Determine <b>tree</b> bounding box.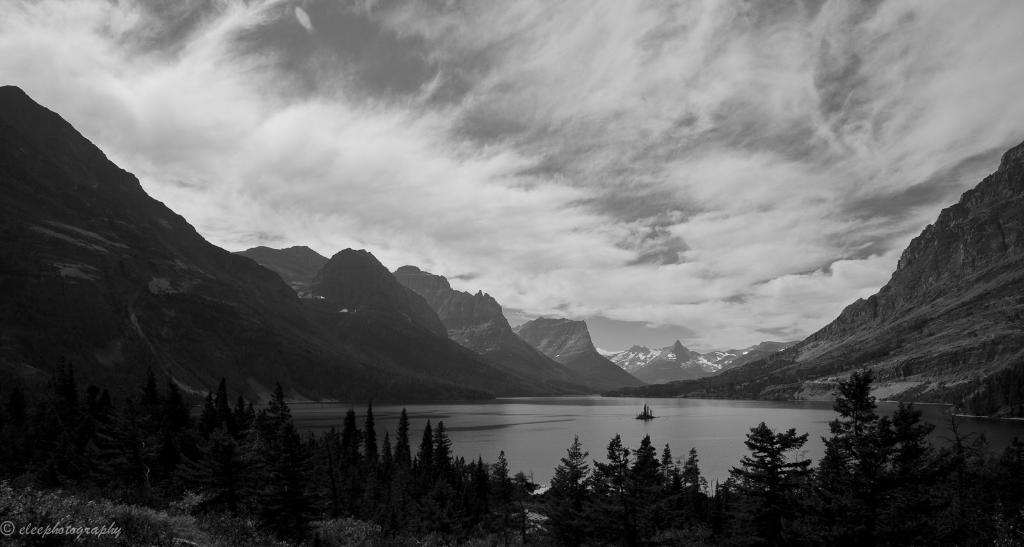
Determined: [99,306,216,488].
